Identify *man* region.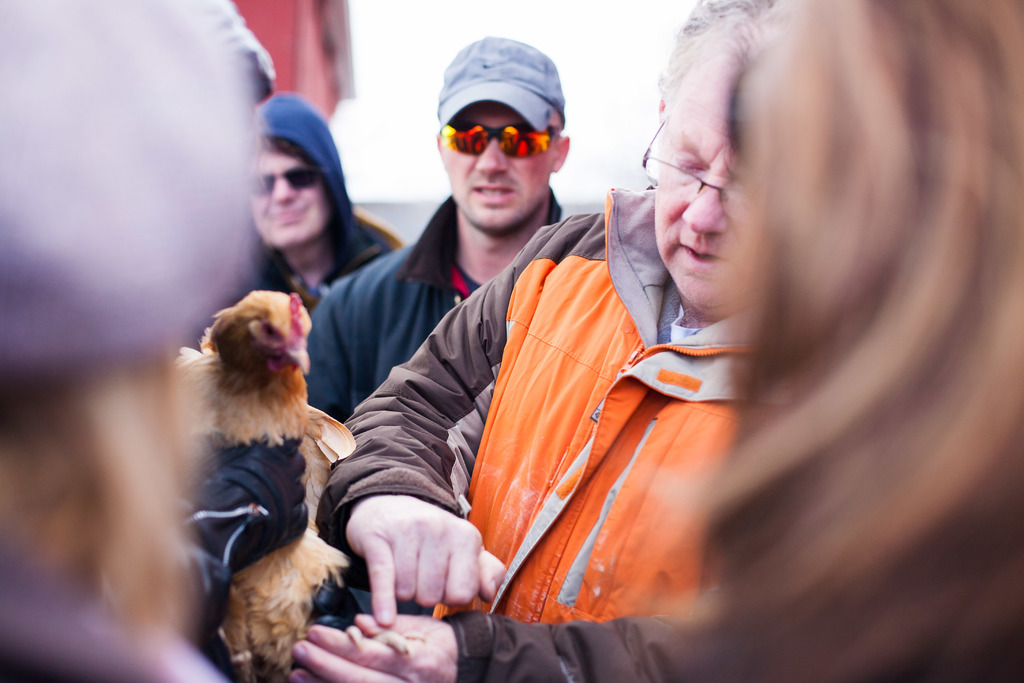
Region: <bbox>303, 37, 570, 425</bbox>.
